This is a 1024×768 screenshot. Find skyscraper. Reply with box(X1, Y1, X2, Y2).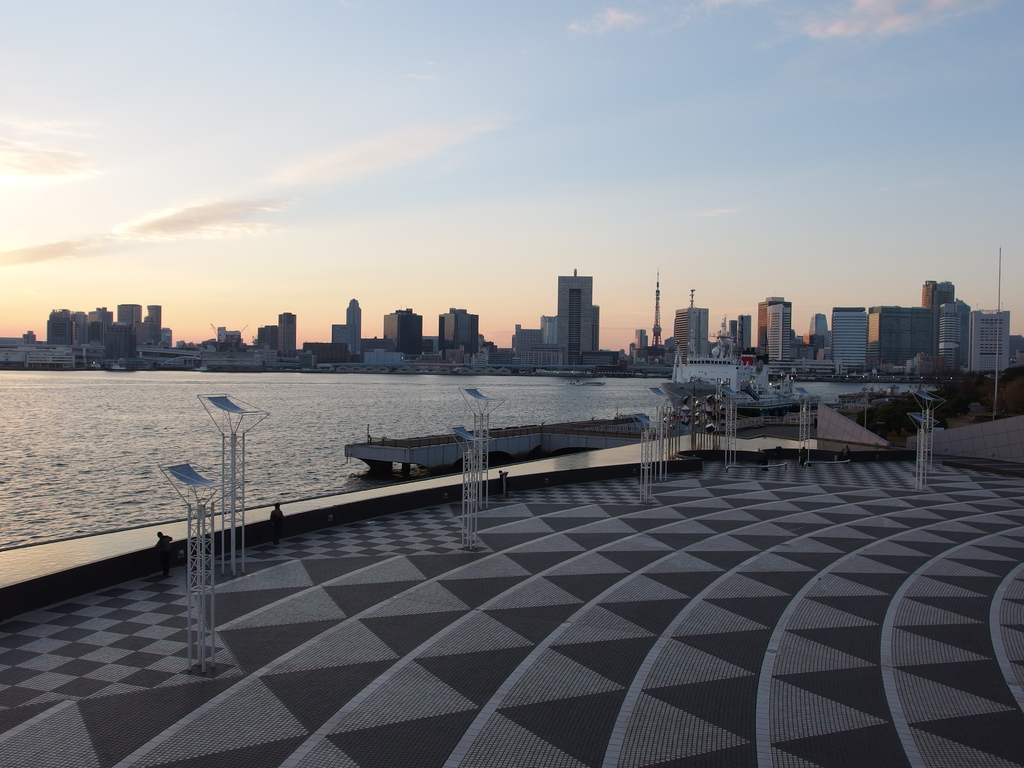
box(920, 278, 933, 308).
